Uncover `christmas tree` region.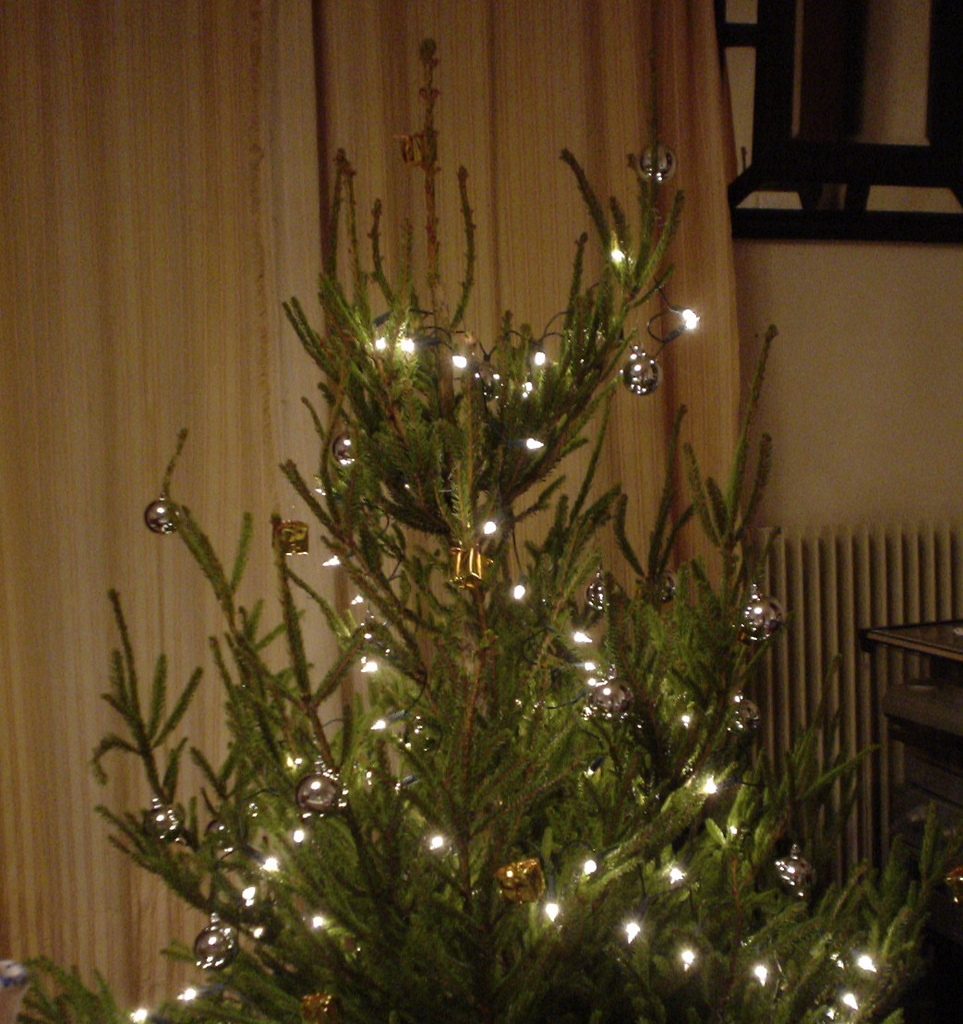
Uncovered: <box>0,30,962,1023</box>.
